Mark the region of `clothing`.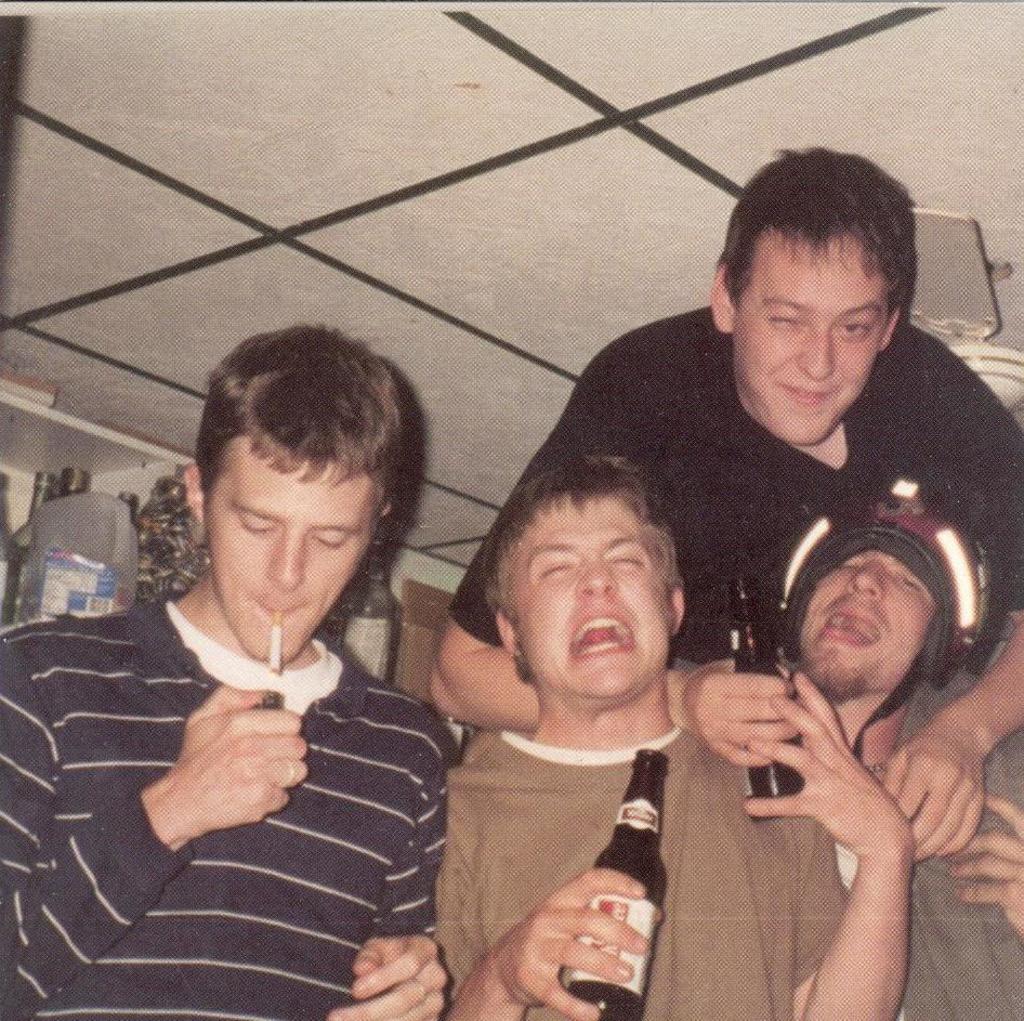
Region: [508,273,1003,767].
